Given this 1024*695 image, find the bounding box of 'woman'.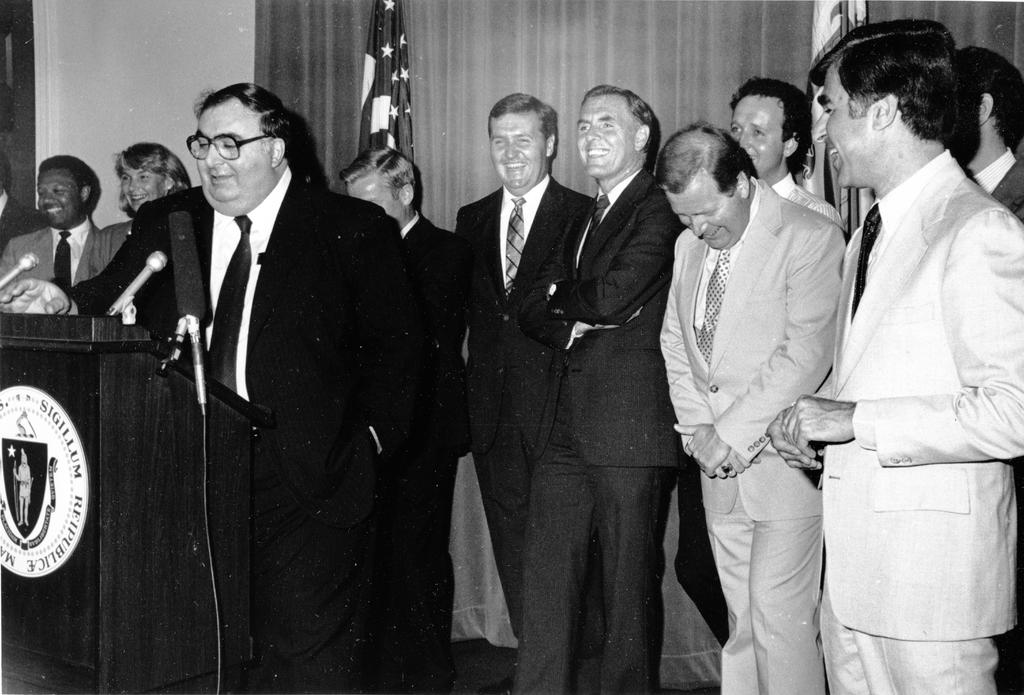
bbox=[86, 142, 193, 276].
